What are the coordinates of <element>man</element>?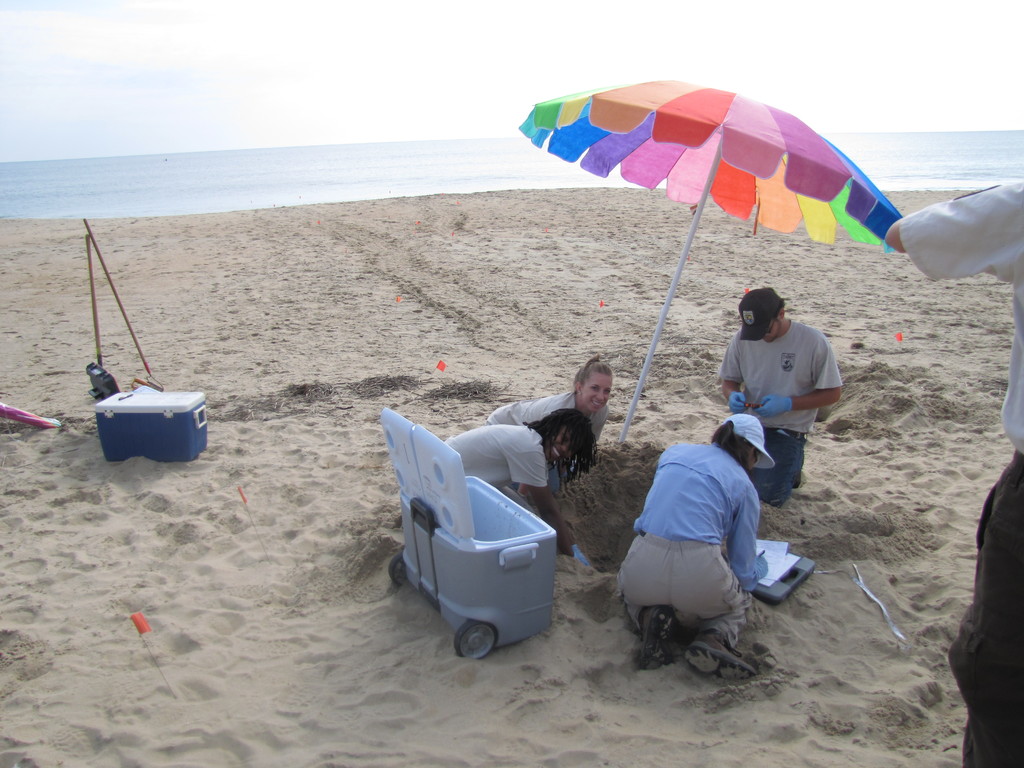
(614,414,753,684).
